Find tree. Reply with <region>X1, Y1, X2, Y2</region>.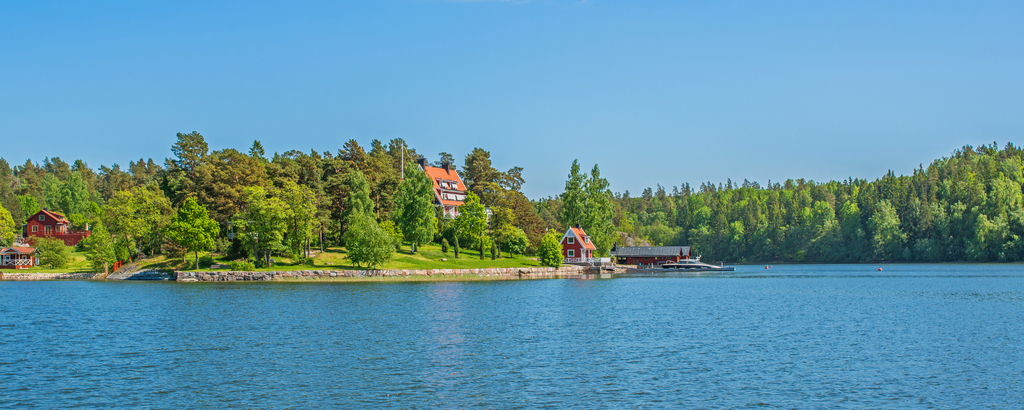
<region>54, 171, 100, 234</region>.
